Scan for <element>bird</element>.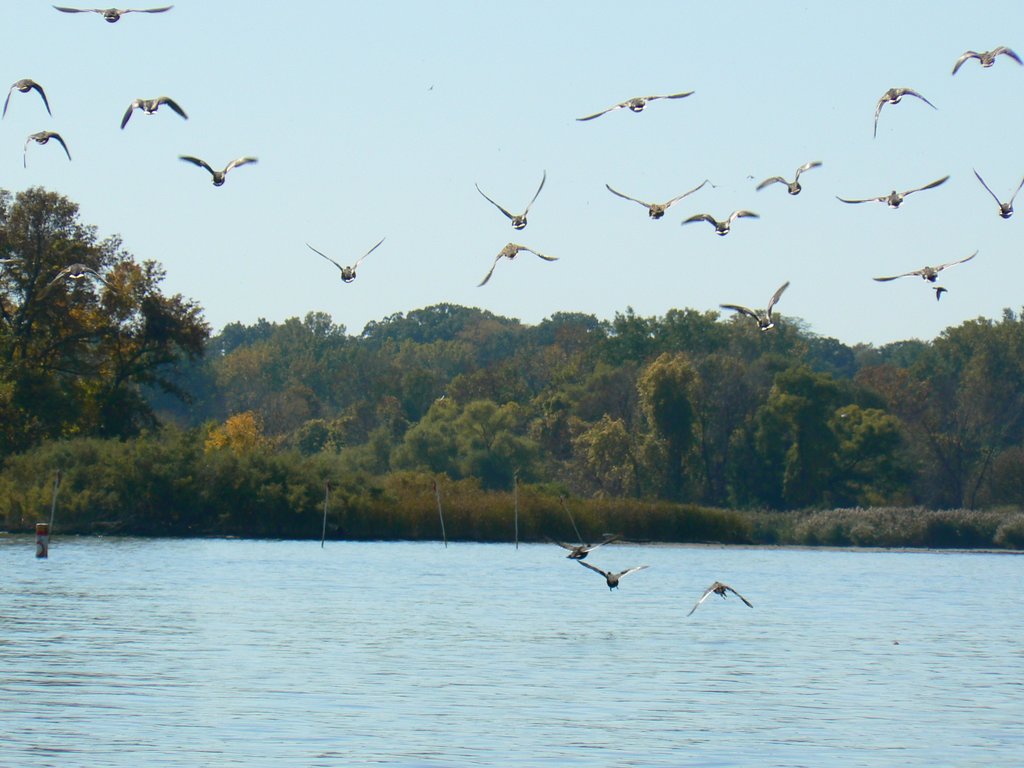
Scan result: [left=753, top=162, right=828, bottom=196].
